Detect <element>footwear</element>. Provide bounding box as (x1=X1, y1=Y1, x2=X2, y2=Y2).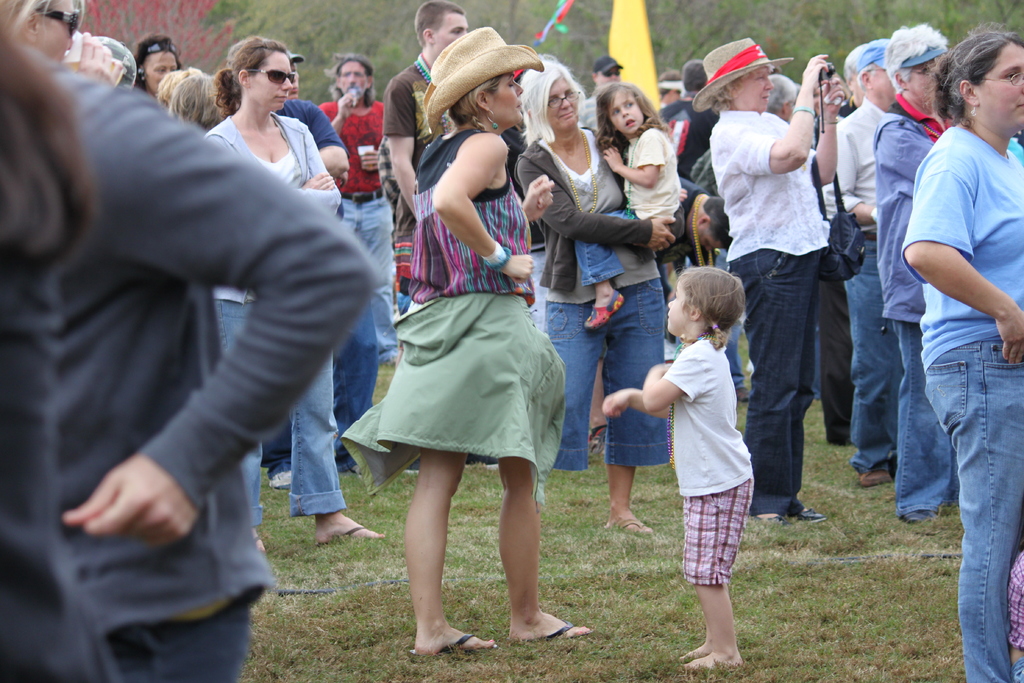
(x1=794, y1=500, x2=822, y2=522).
